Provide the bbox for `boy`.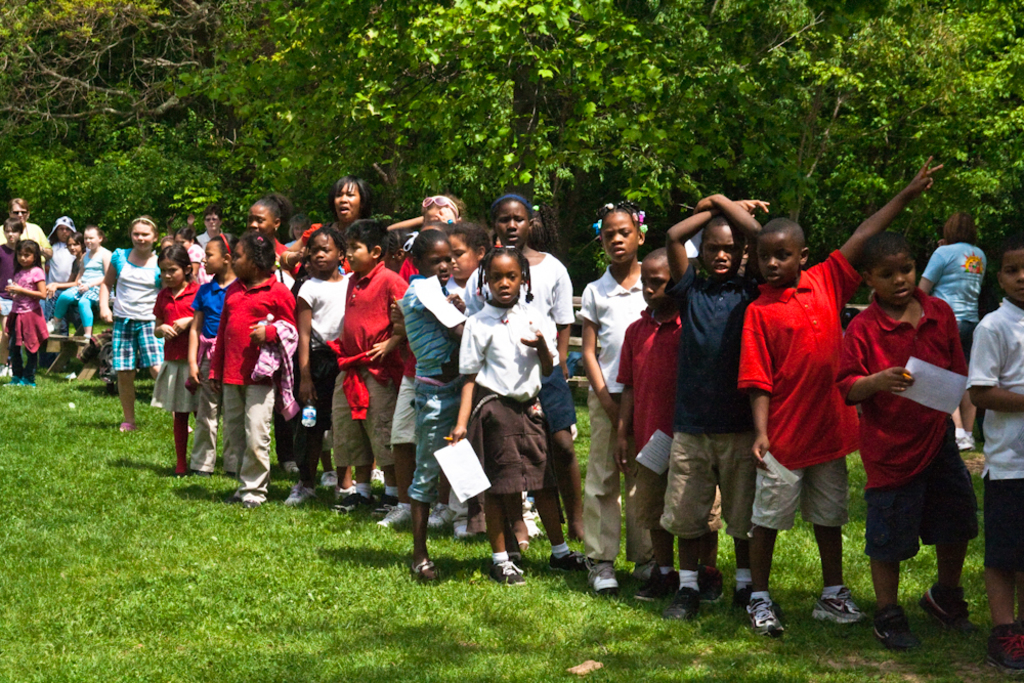
[x1=324, y1=226, x2=403, y2=518].
